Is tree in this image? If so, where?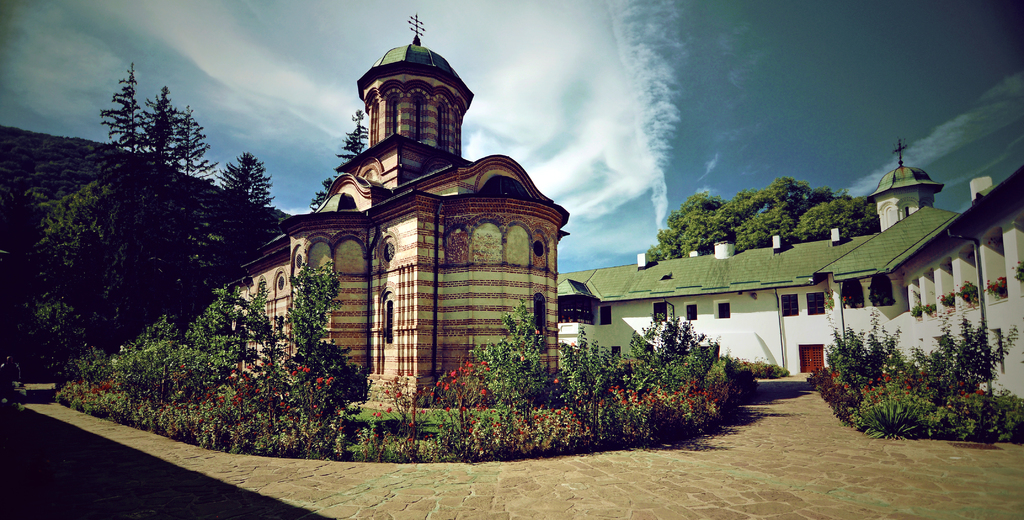
Yes, at (308, 101, 368, 209).
